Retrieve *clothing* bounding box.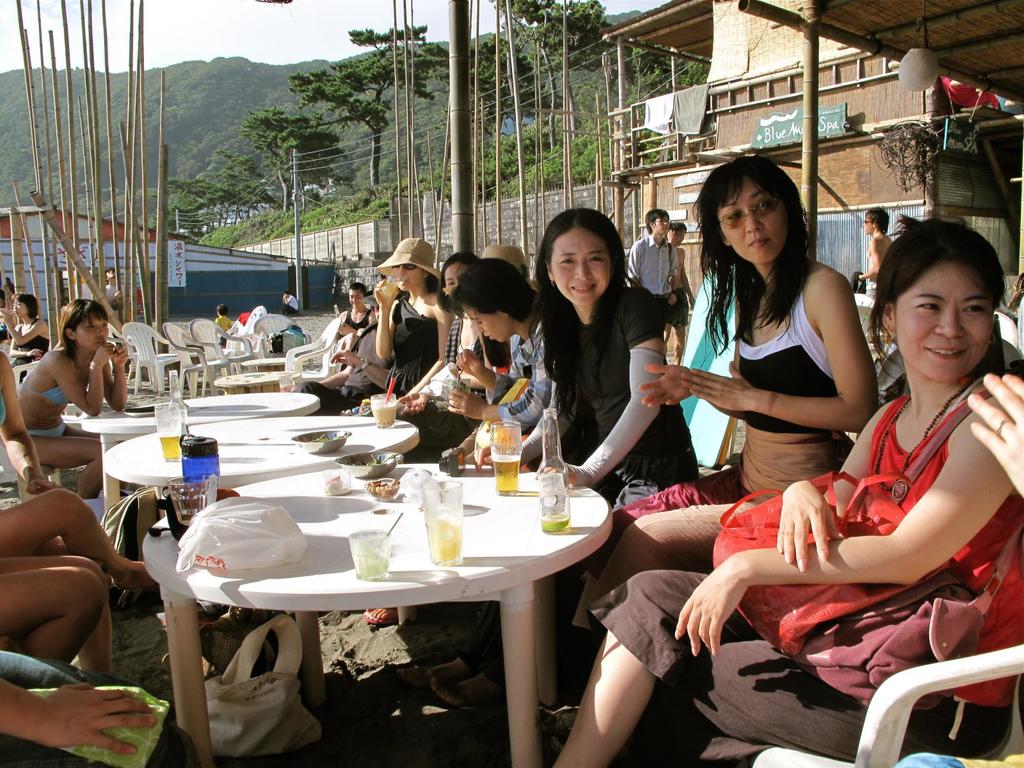
Bounding box: <box>335,305,376,342</box>.
